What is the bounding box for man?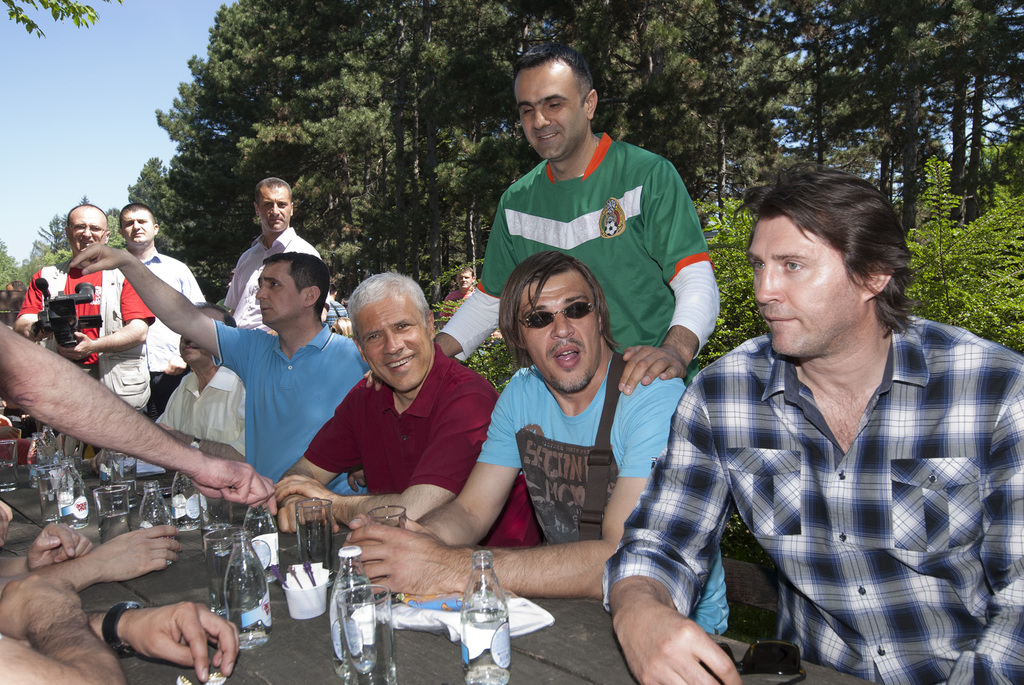
select_region(209, 170, 326, 332).
